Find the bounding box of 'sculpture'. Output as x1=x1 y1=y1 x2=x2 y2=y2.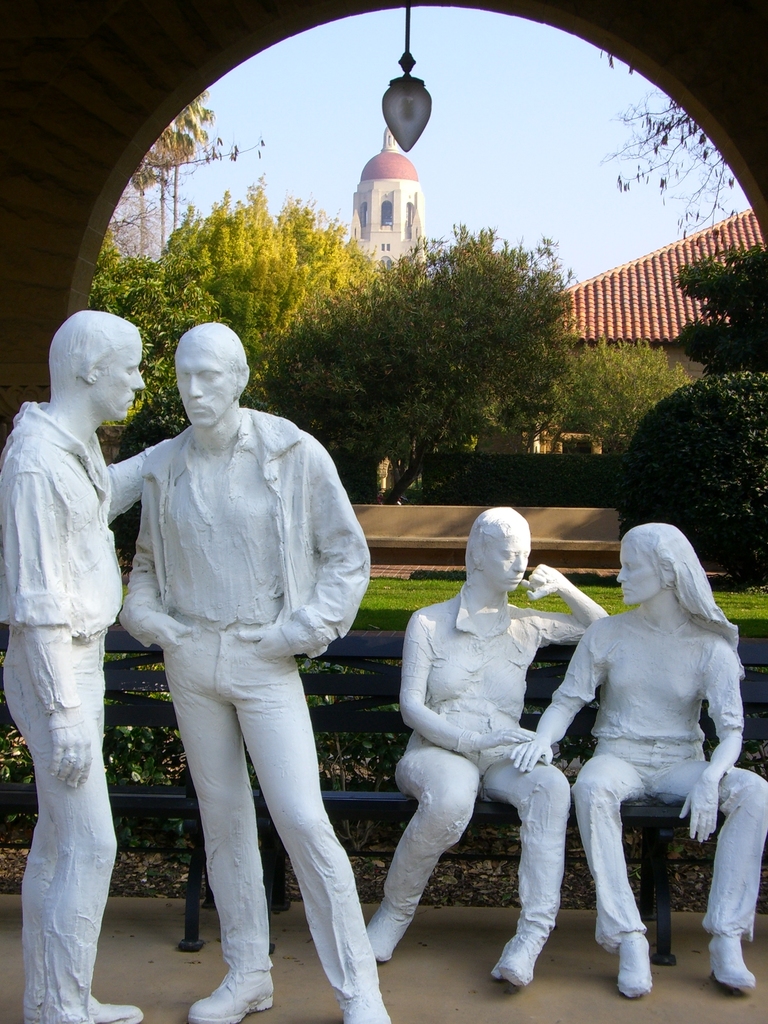
x1=511 y1=518 x2=767 y2=994.
